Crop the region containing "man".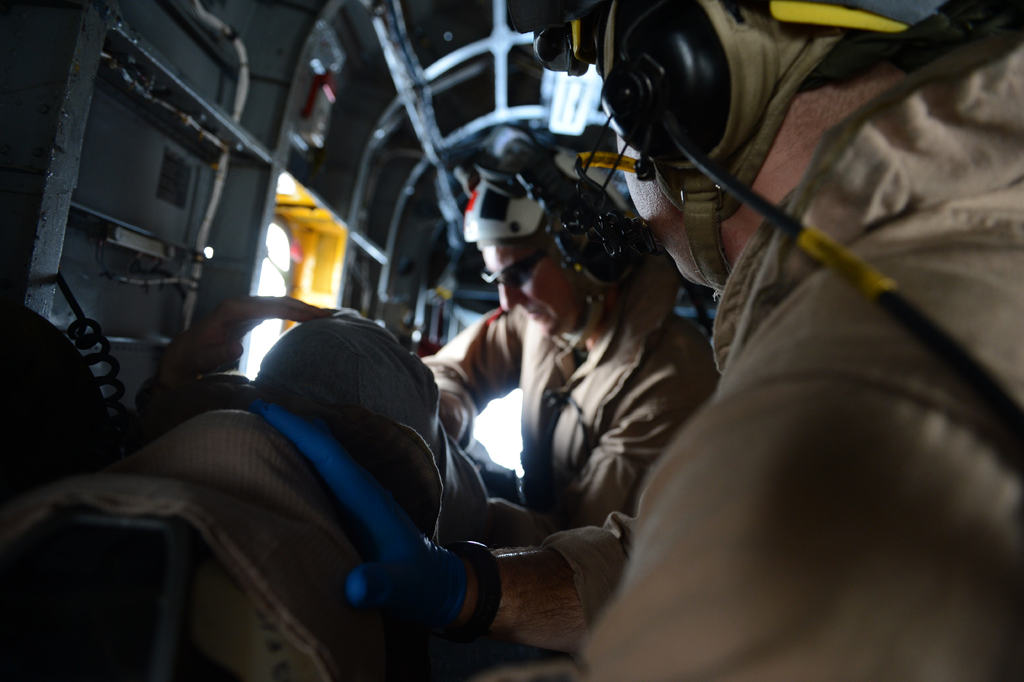
Crop region: 234,1,1022,681.
